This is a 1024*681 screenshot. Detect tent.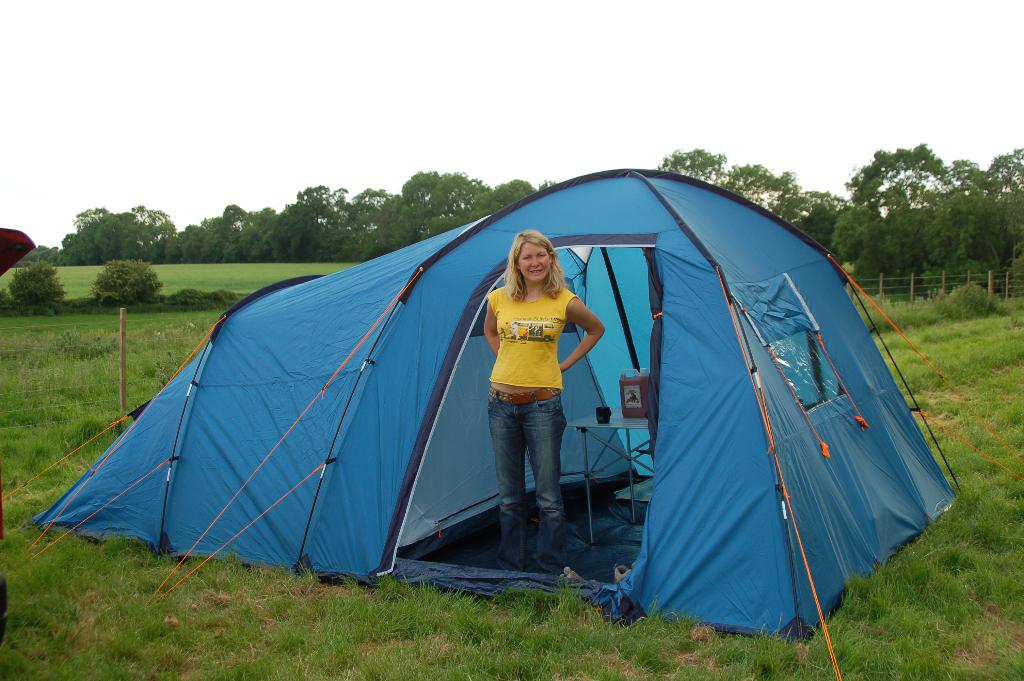
(0,166,1023,680).
